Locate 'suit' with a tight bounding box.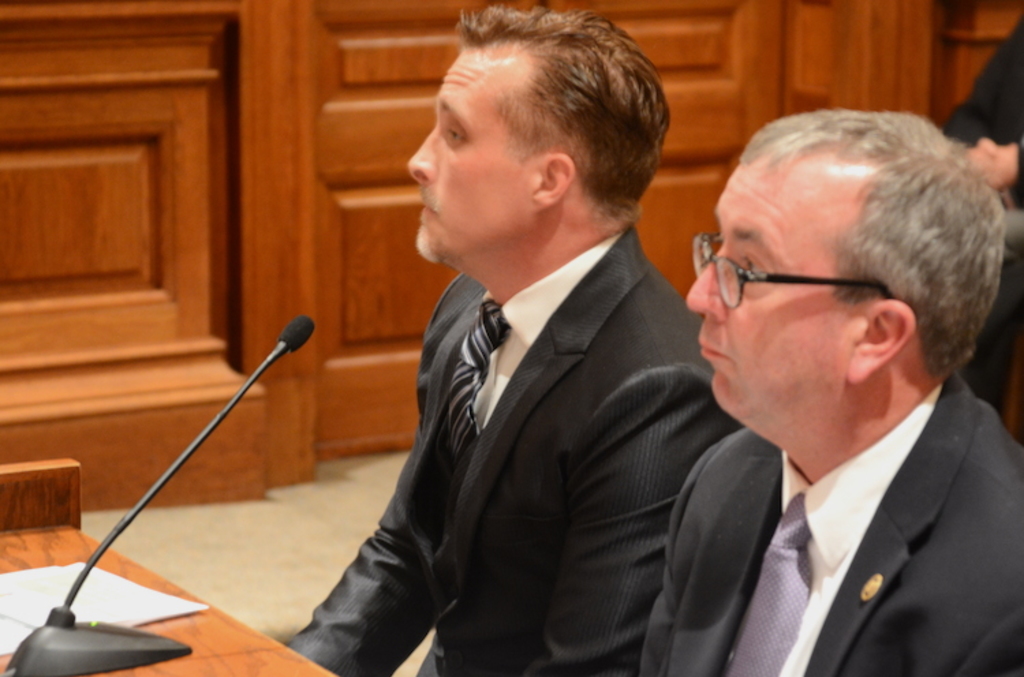
bbox(288, 225, 740, 676).
